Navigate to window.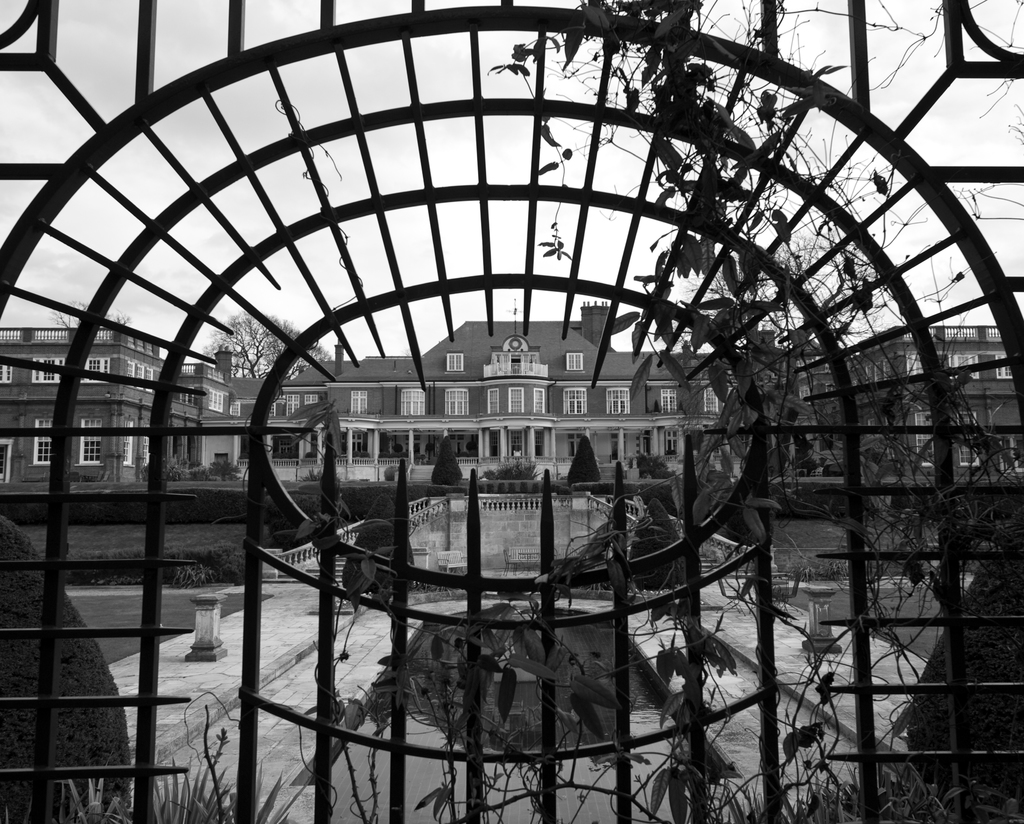
Navigation target: select_region(532, 387, 544, 412).
